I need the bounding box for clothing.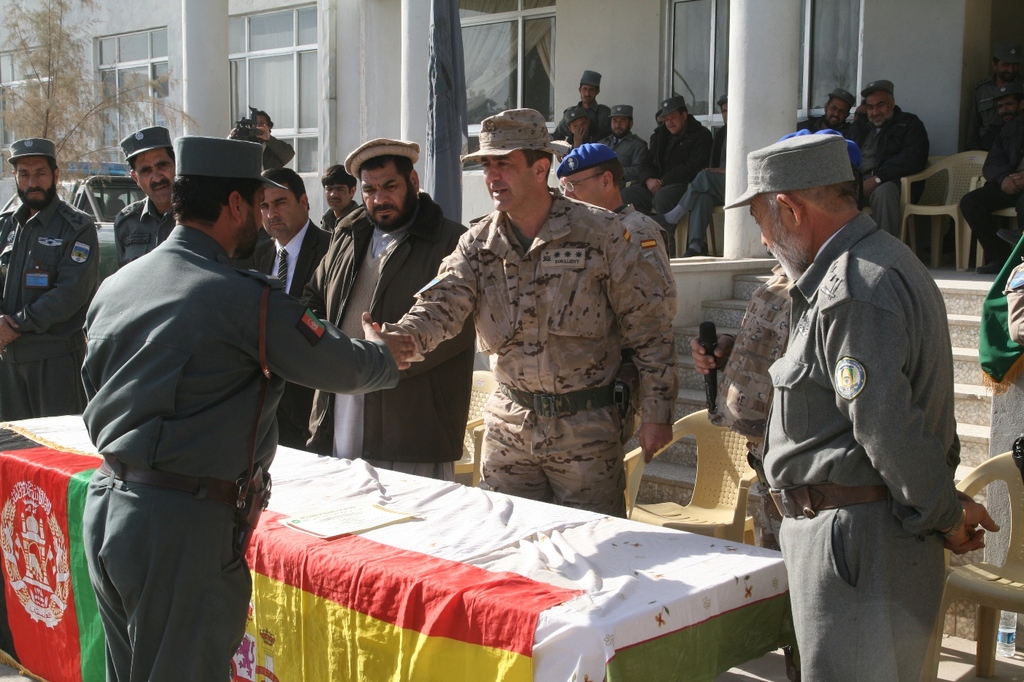
Here it is: {"left": 551, "top": 96, "right": 609, "bottom": 132}.
